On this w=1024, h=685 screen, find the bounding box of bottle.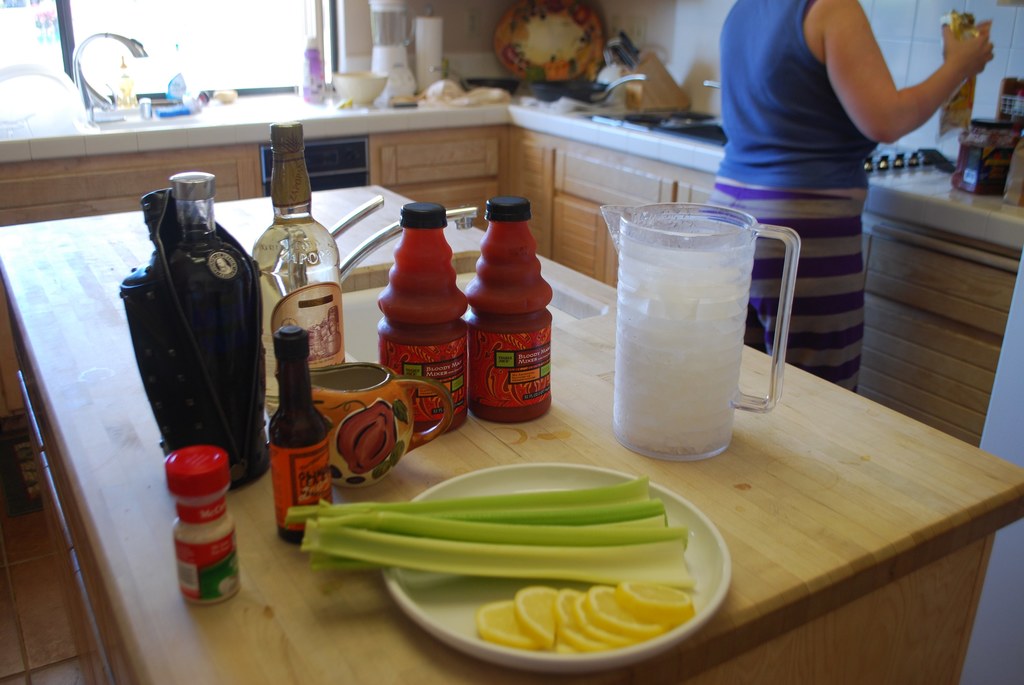
Bounding box: 380 202 469 446.
